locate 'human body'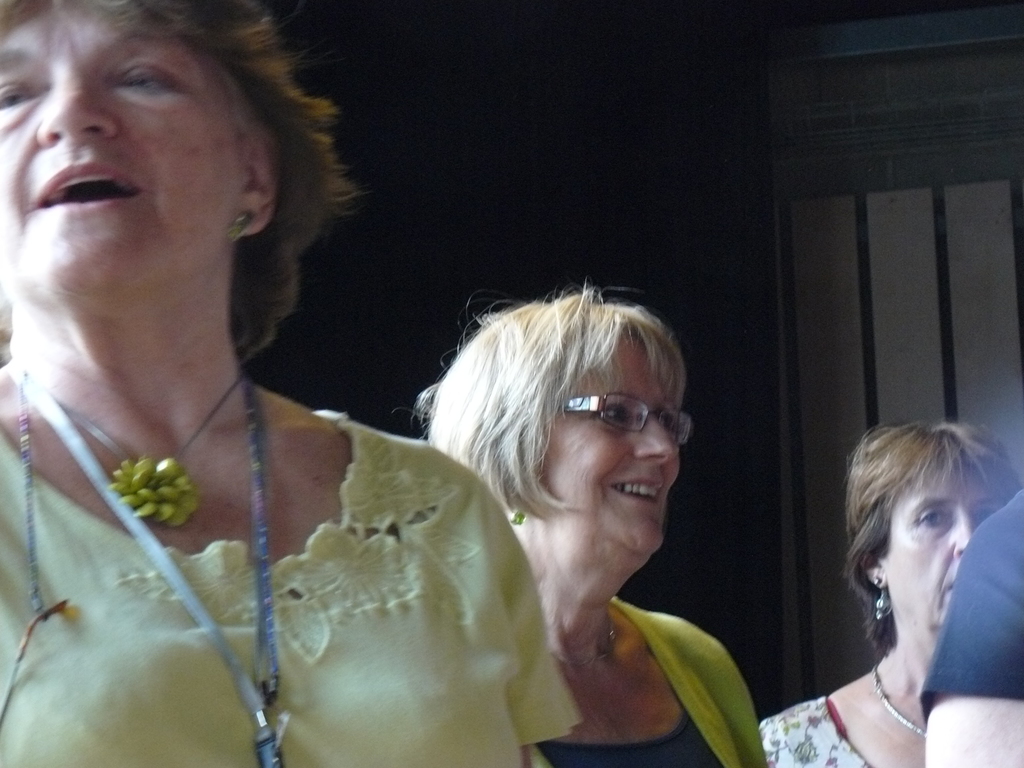
box(13, 32, 556, 742)
